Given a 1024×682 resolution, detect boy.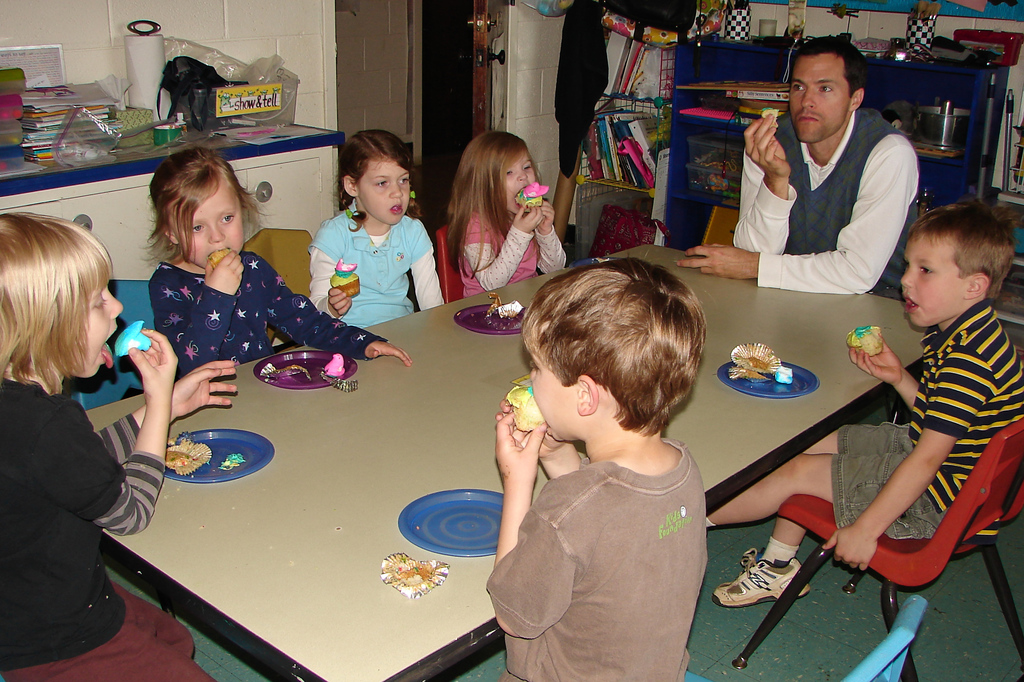
Rect(466, 254, 745, 674).
